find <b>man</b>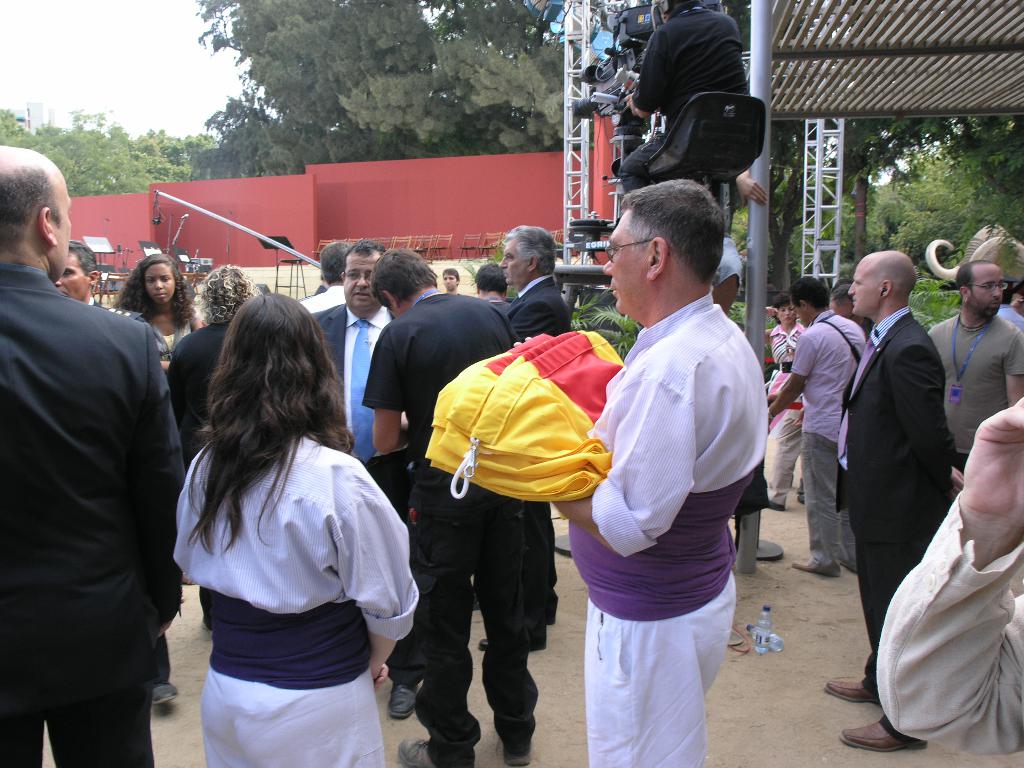
(left=314, top=237, right=426, bottom=723)
